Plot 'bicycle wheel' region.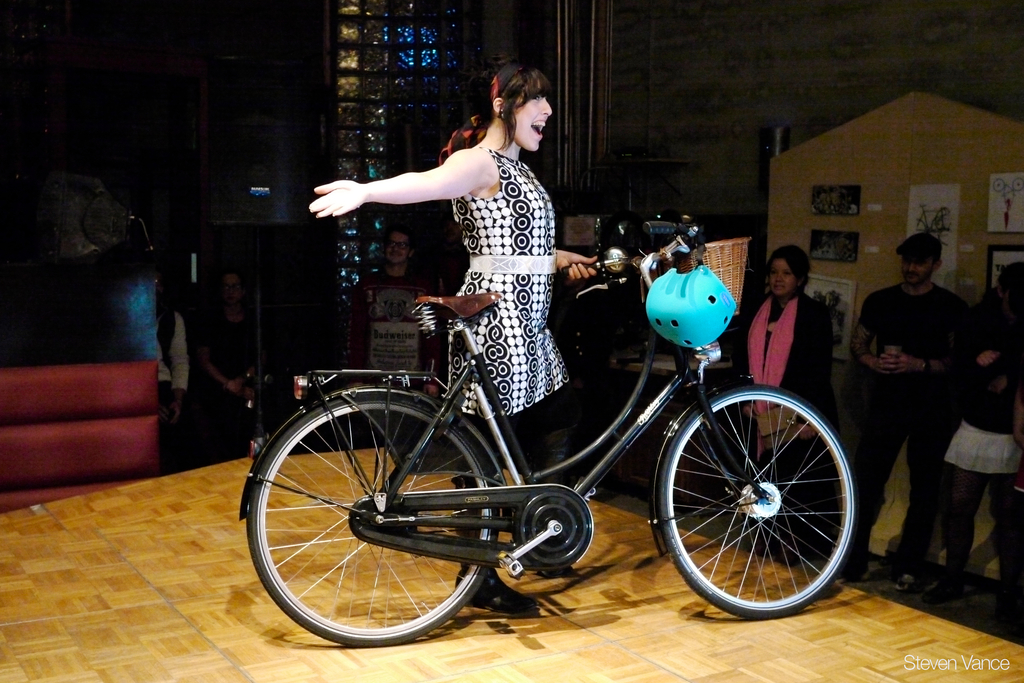
Plotted at x1=640 y1=384 x2=884 y2=634.
